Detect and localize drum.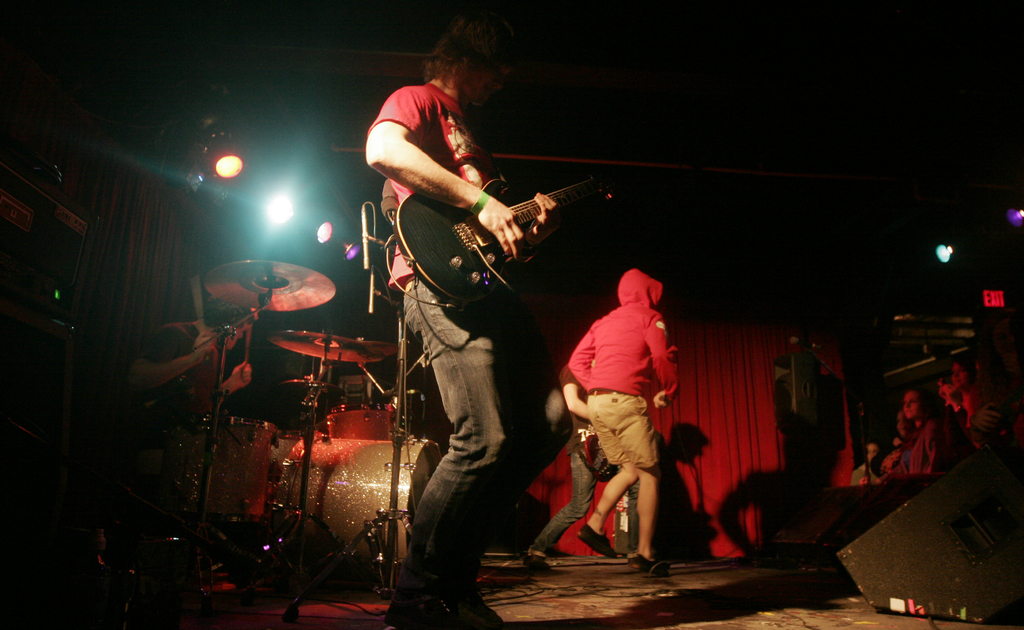
Localized at region(273, 379, 332, 448).
